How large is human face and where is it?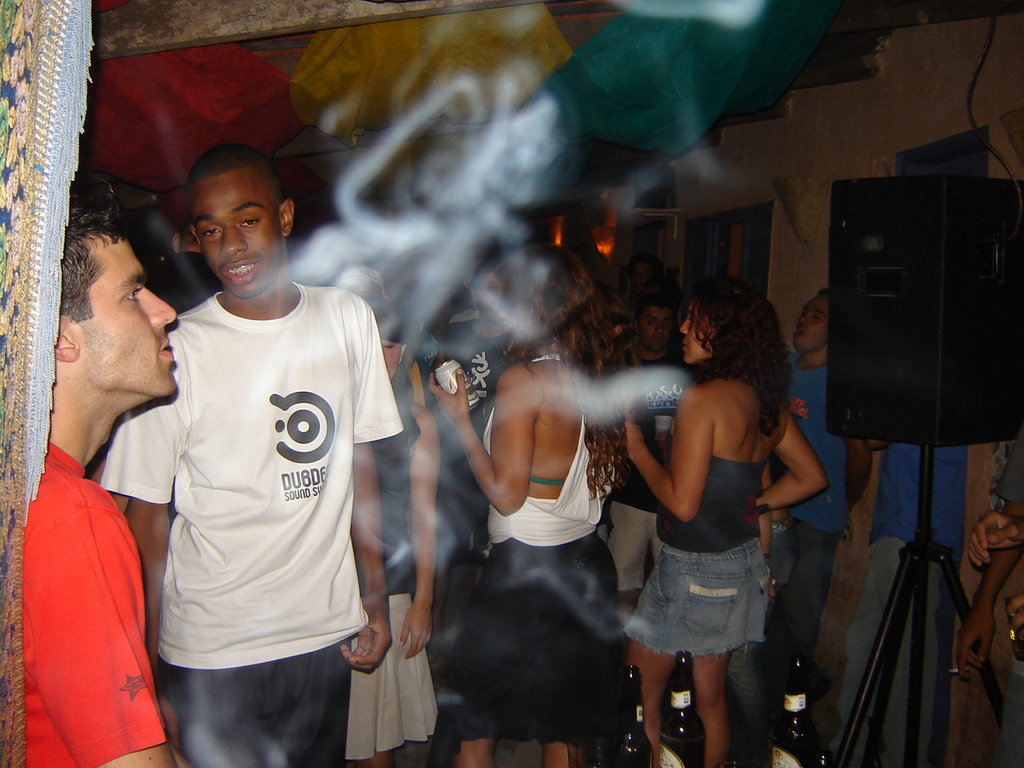
Bounding box: (641,309,671,355).
